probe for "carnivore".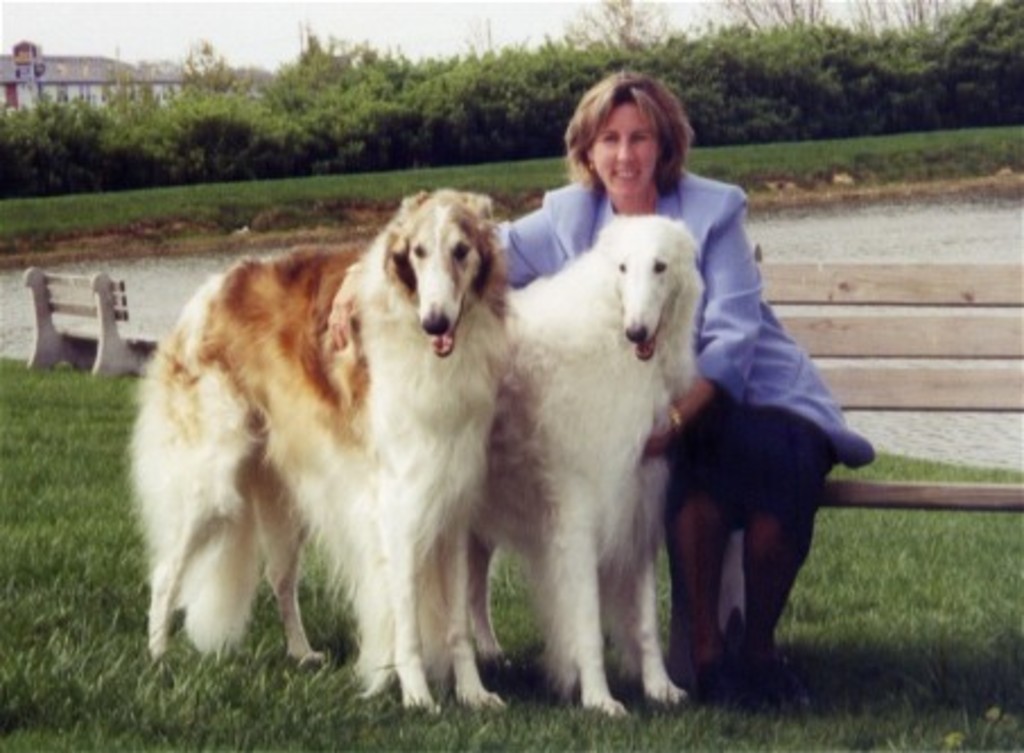
Probe result: <region>477, 208, 712, 710</region>.
